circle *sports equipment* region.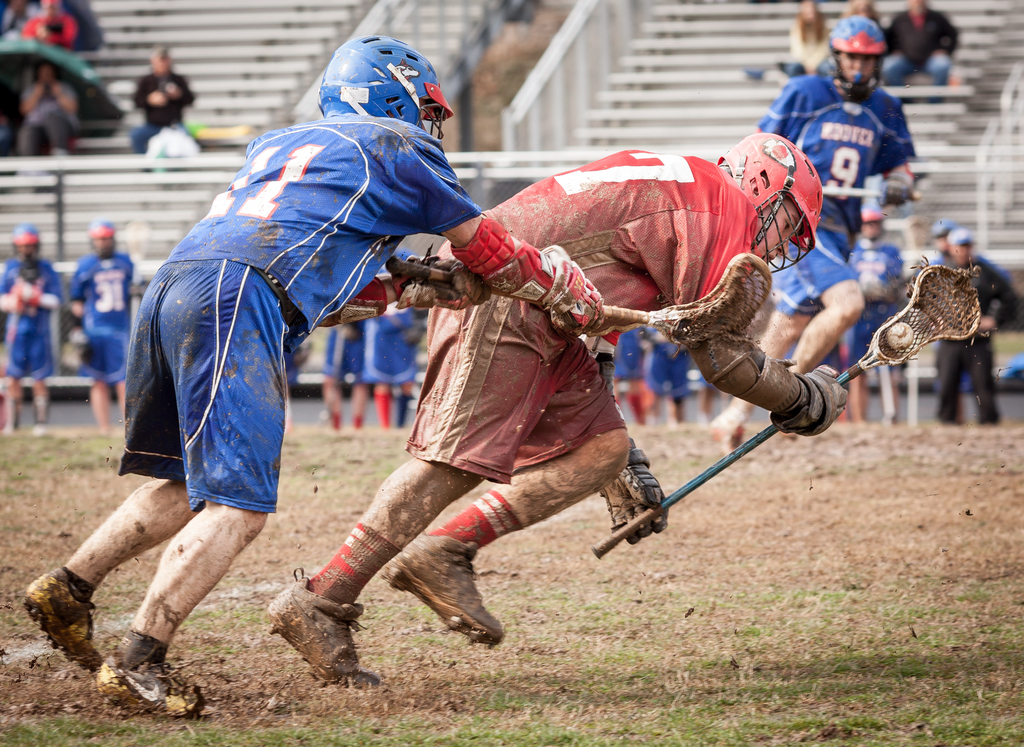
Region: {"x1": 318, "y1": 33, "x2": 454, "y2": 138}.
